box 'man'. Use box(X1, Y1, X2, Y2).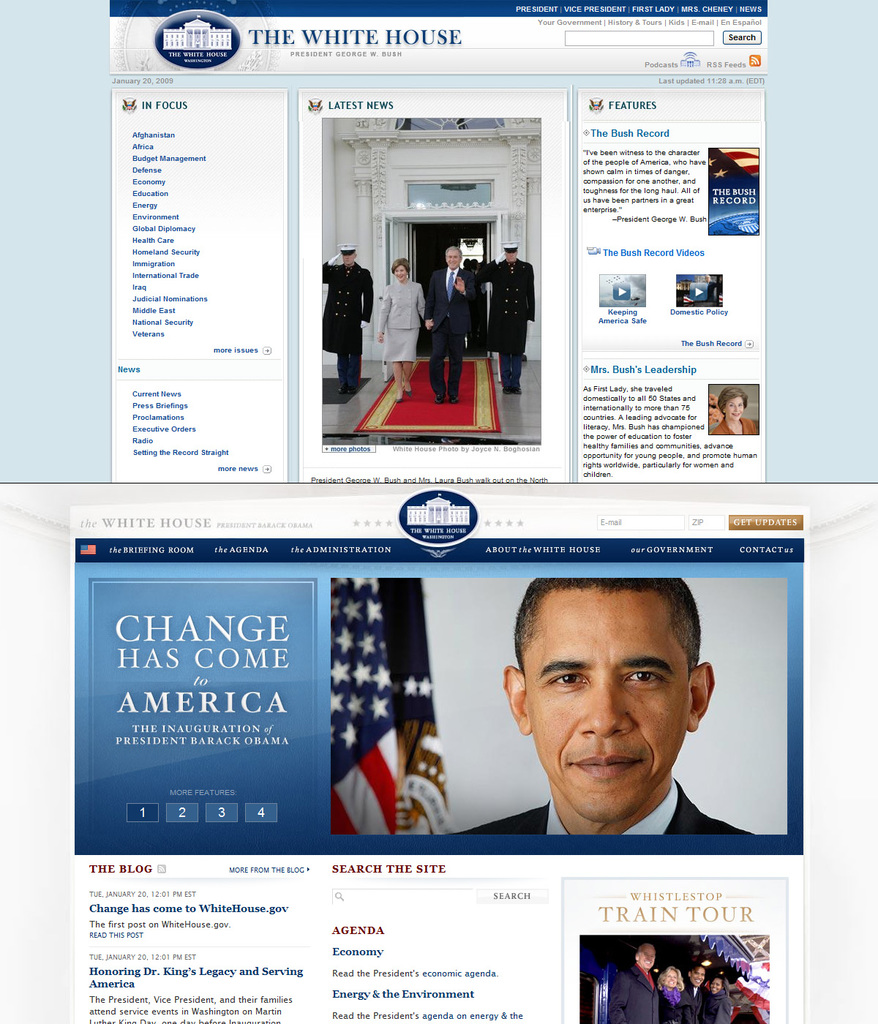
box(475, 239, 530, 397).
